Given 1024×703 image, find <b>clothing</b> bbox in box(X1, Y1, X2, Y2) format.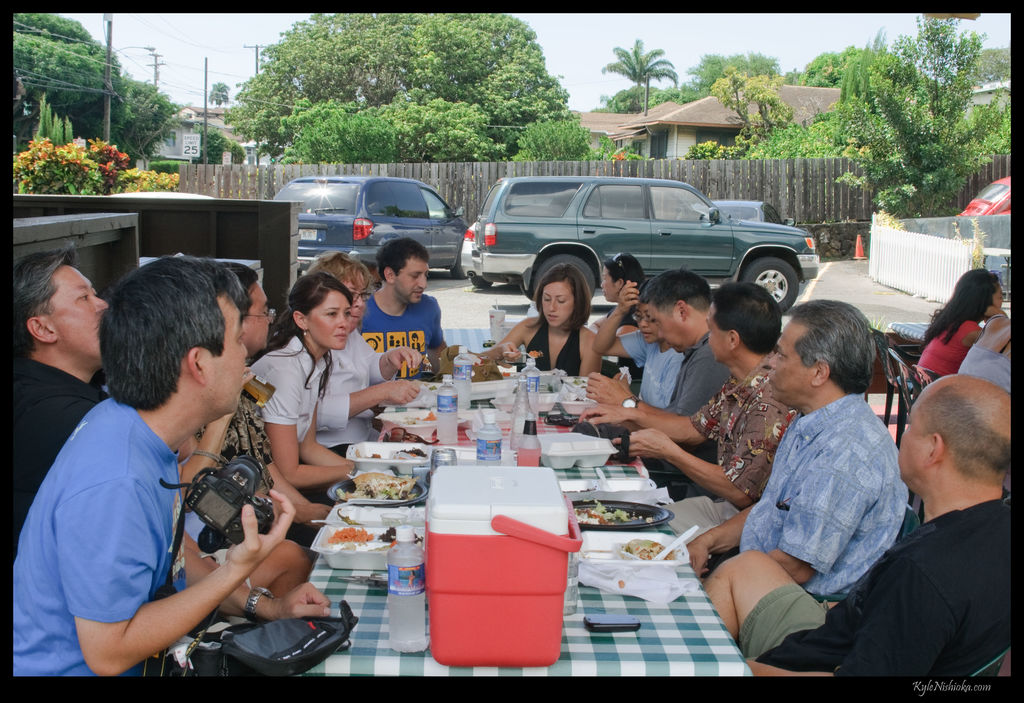
box(525, 321, 584, 379).
